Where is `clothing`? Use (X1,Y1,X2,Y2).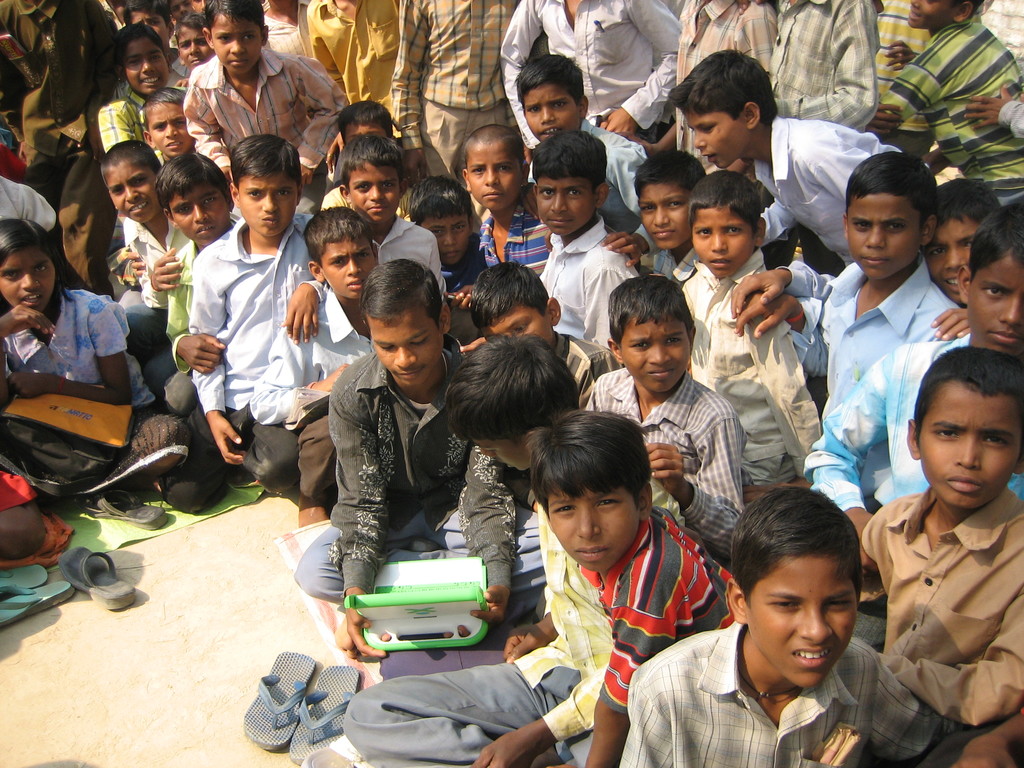
(858,482,1023,728).
